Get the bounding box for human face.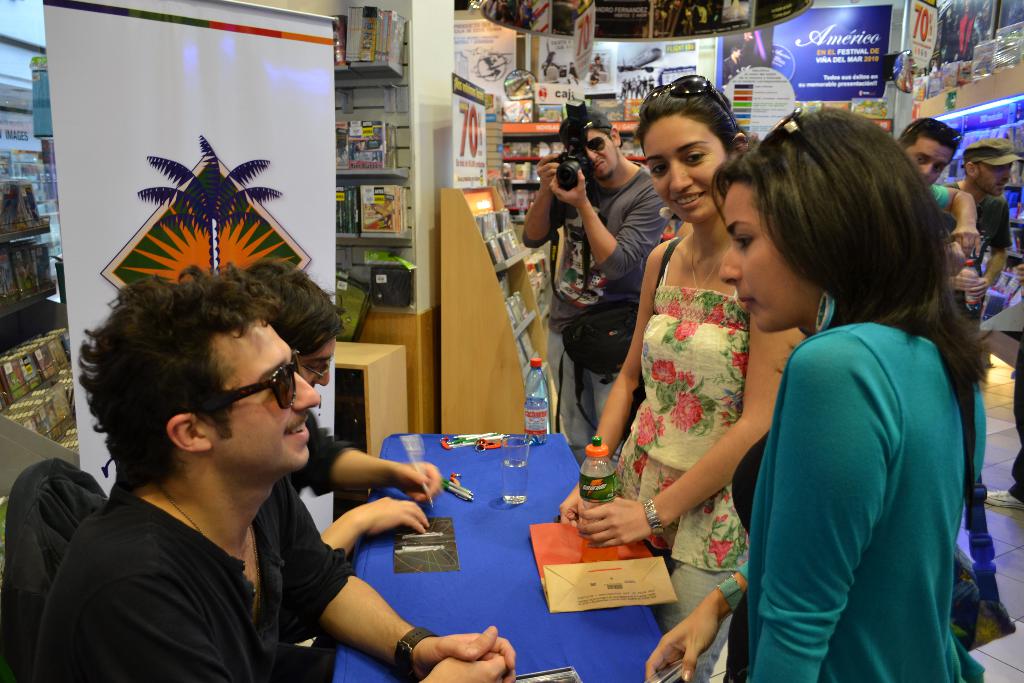
detection(638, 120, 733, 233).
